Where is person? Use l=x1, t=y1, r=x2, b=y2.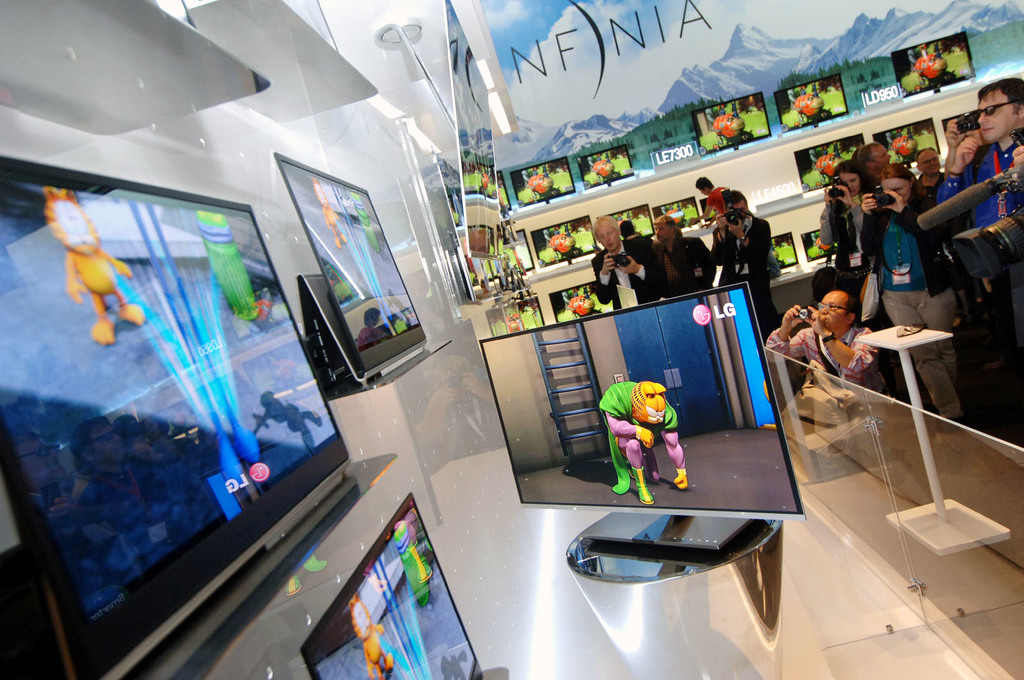
l=764, t=289, r=891, b=399.
